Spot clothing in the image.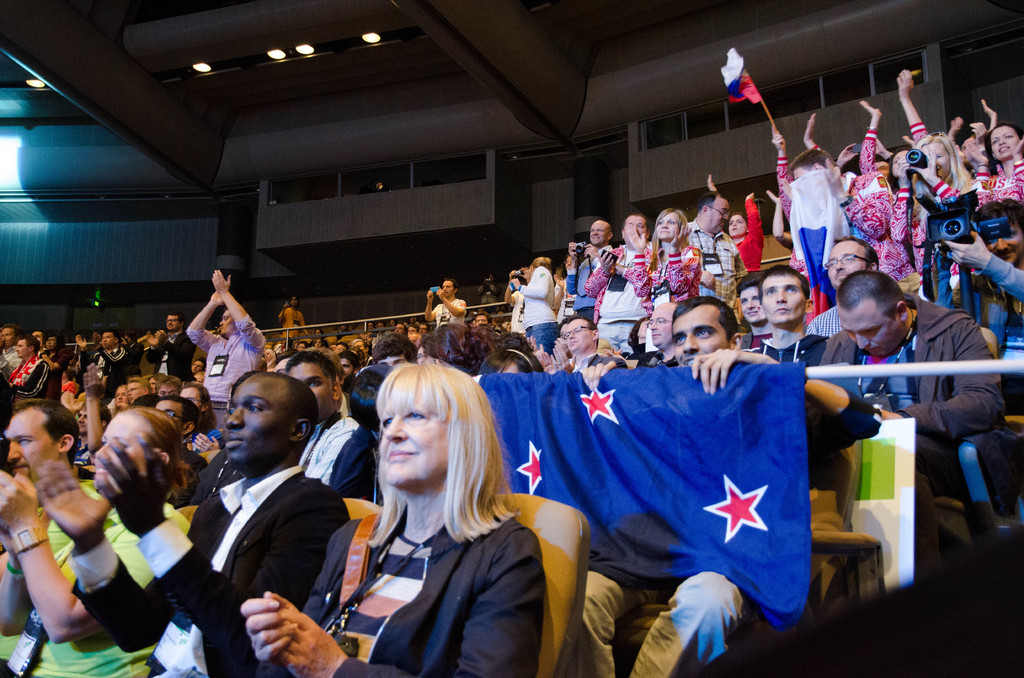
clothing found at 584:241:659:343.
